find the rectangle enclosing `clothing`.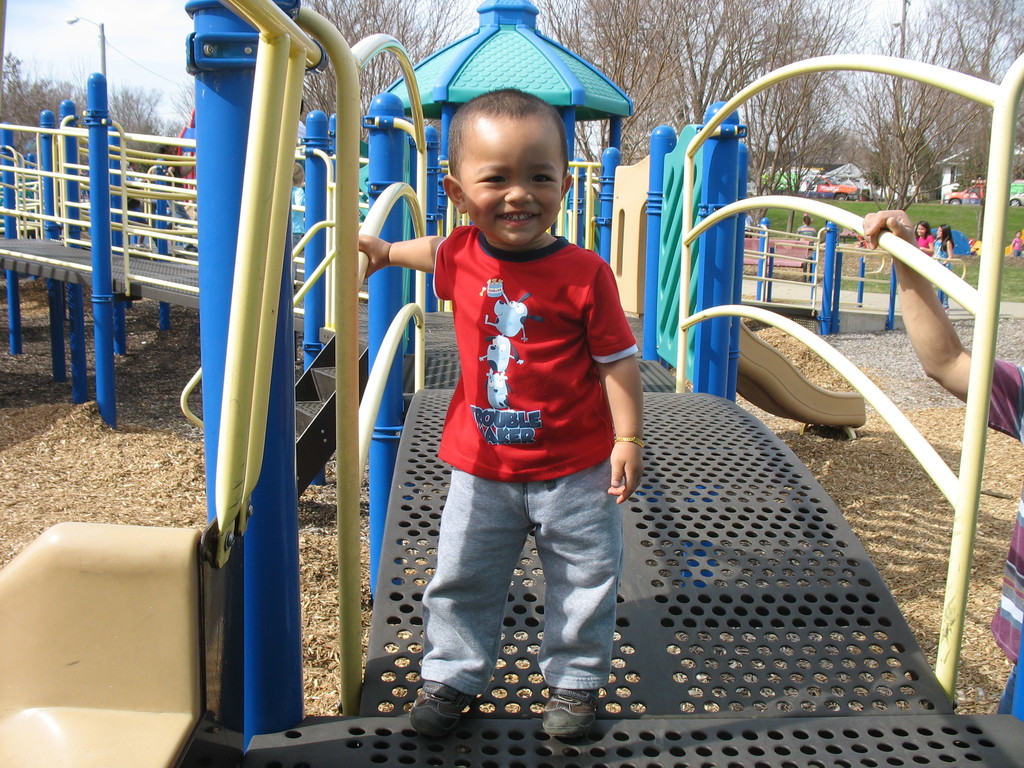
locate(792, 222, 822, 276).
